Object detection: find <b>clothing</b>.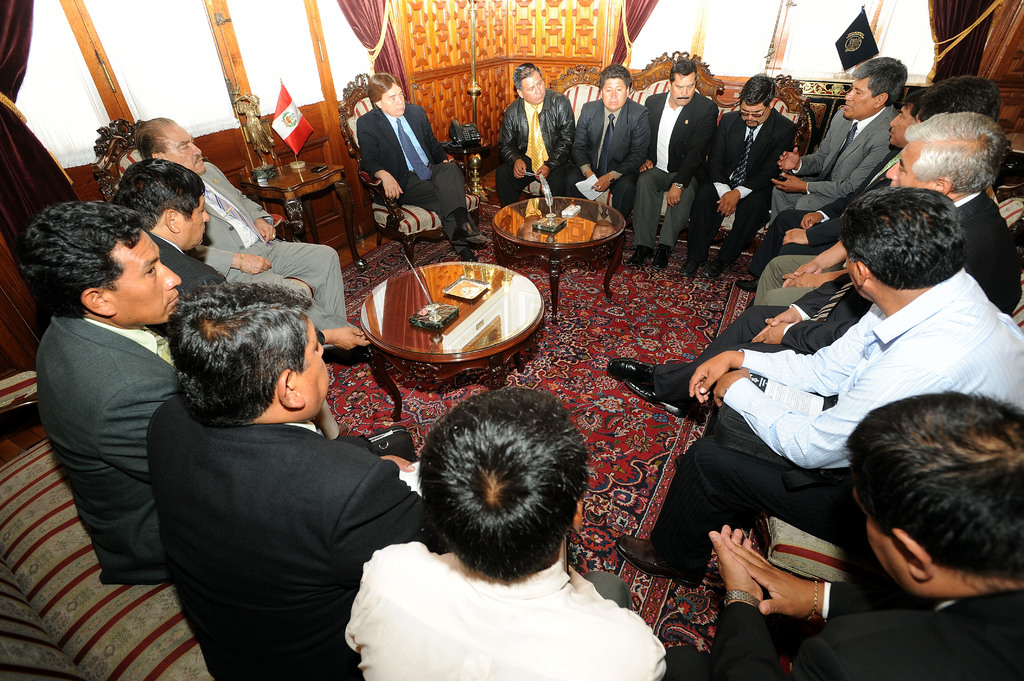
left=559, top=93, right=648, bottom=230.
